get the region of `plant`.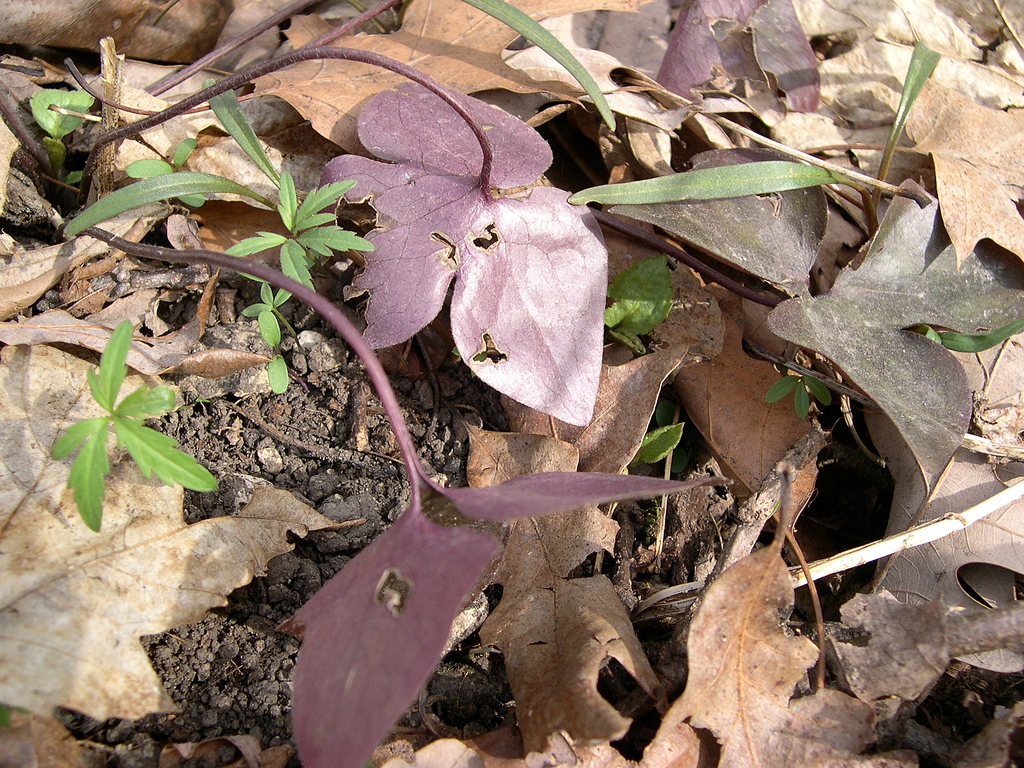
560,43,945,240.
